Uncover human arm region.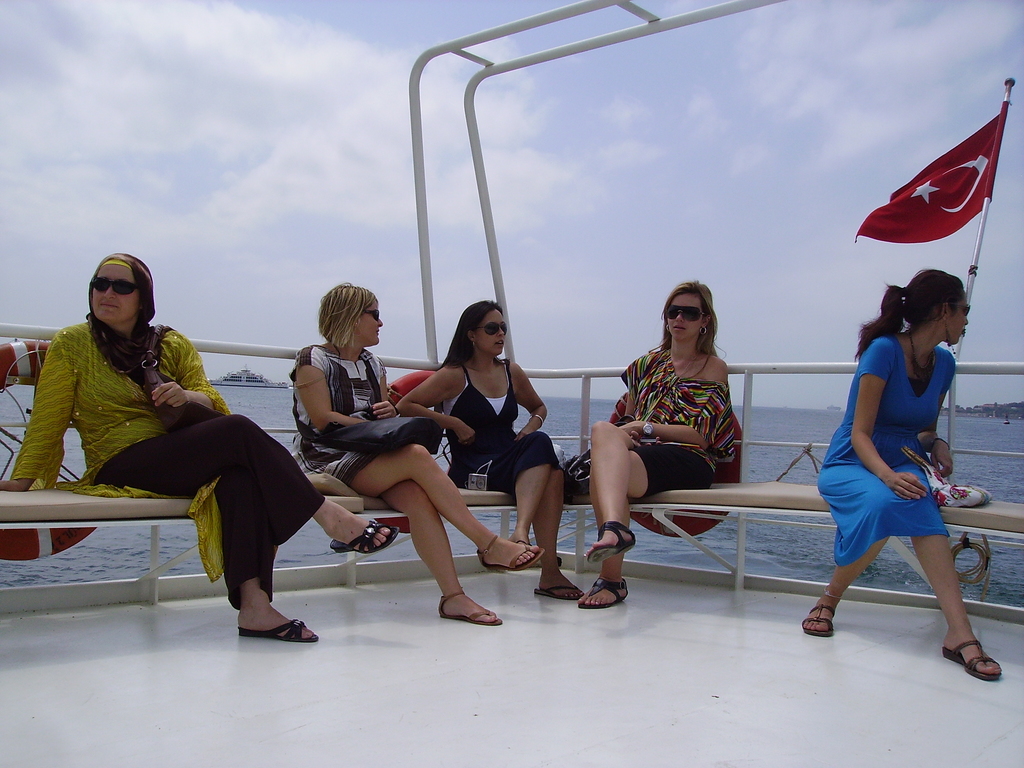
Uncovered: [x1=371, y1=369, x2=388, y2=420].
